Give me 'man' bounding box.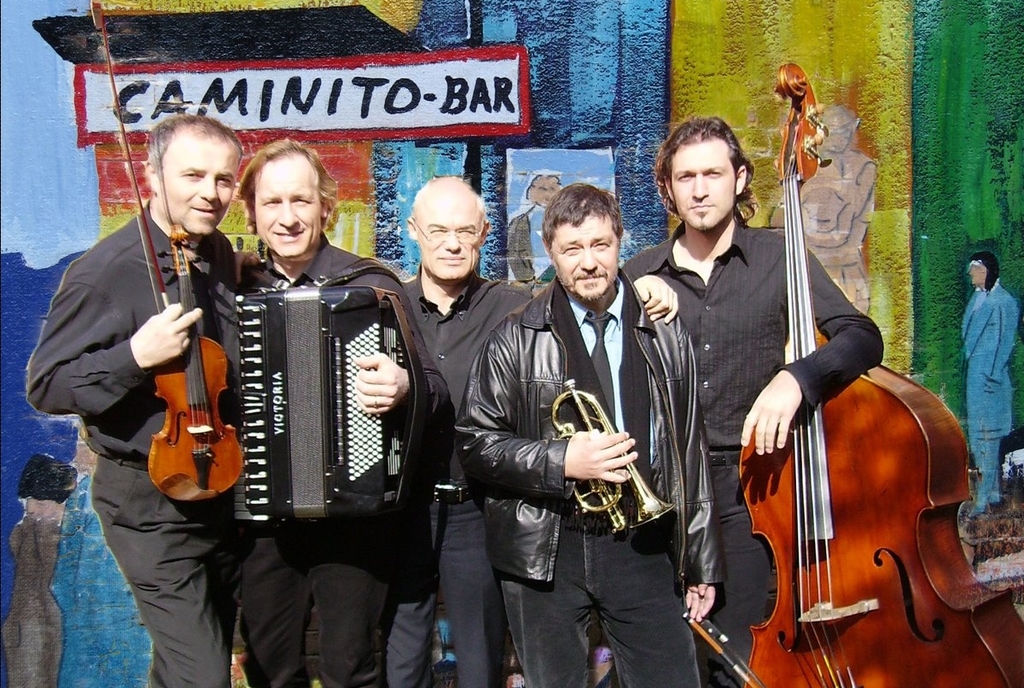
locate(23, 114, 263, 687).
